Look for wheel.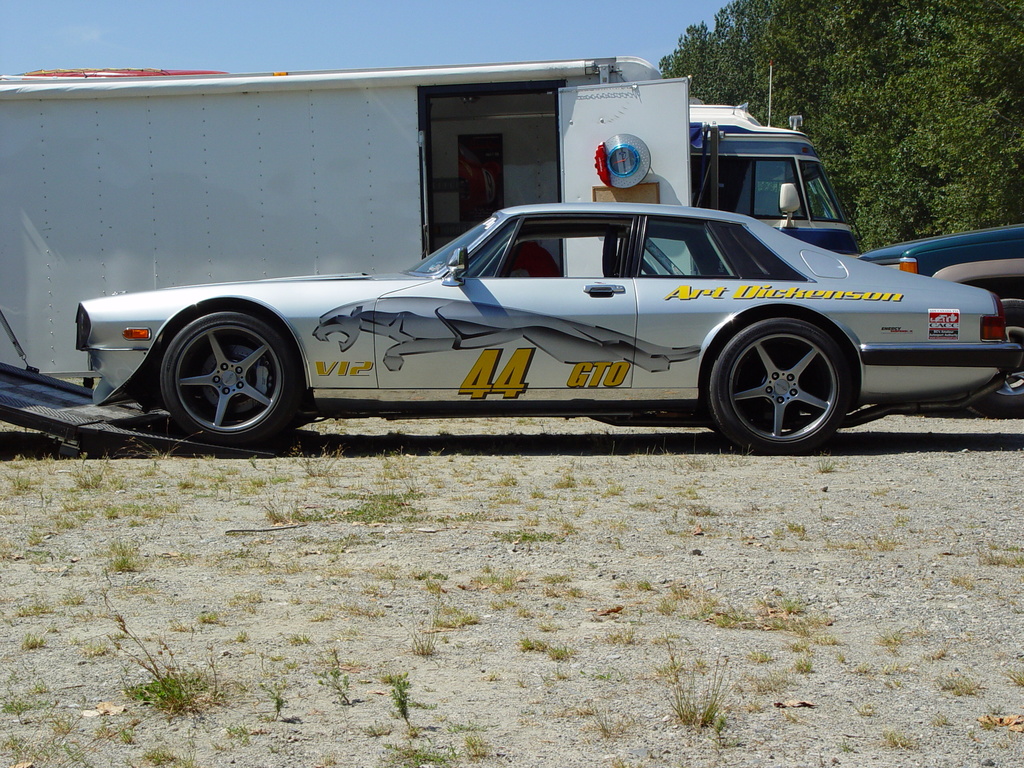
Found: [963,286,1023,419].
